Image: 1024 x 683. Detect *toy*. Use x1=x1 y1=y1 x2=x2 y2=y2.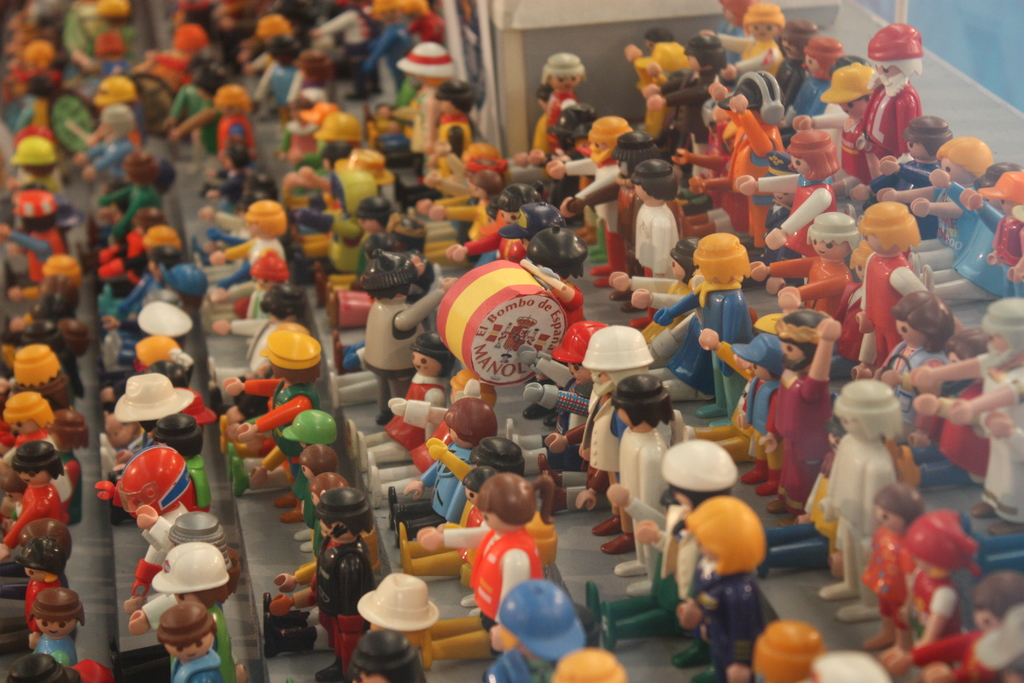
x1=912 y1=292 x2=1023 y2=533.
